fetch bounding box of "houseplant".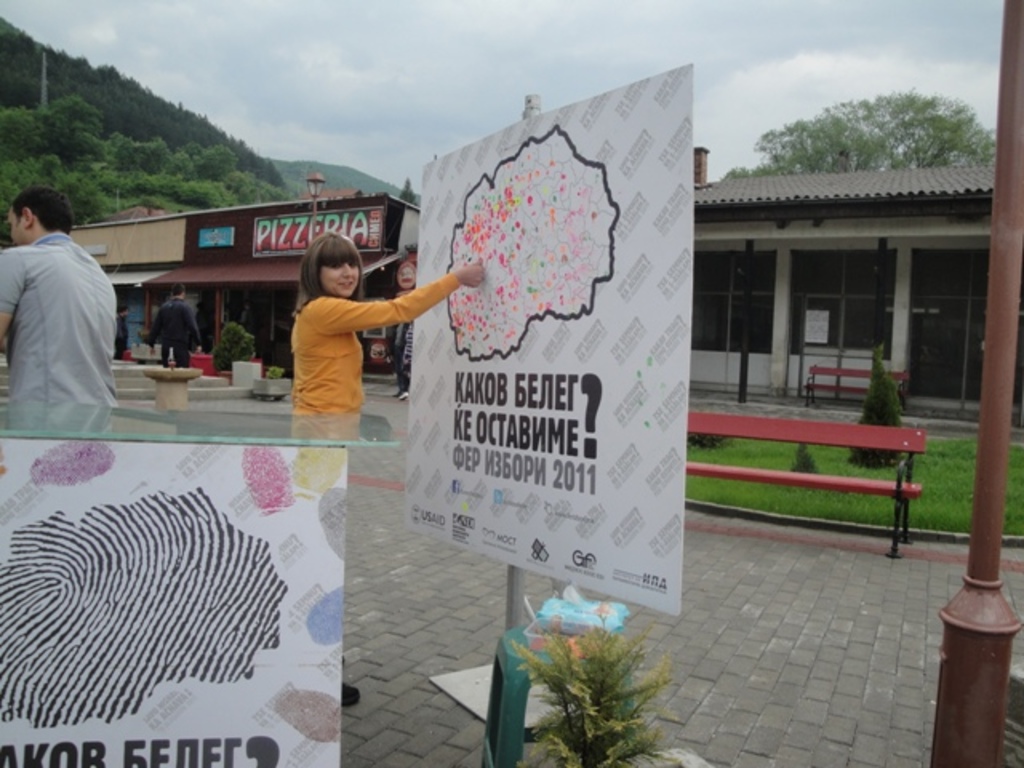
Bbox: (506,608,680,766).
